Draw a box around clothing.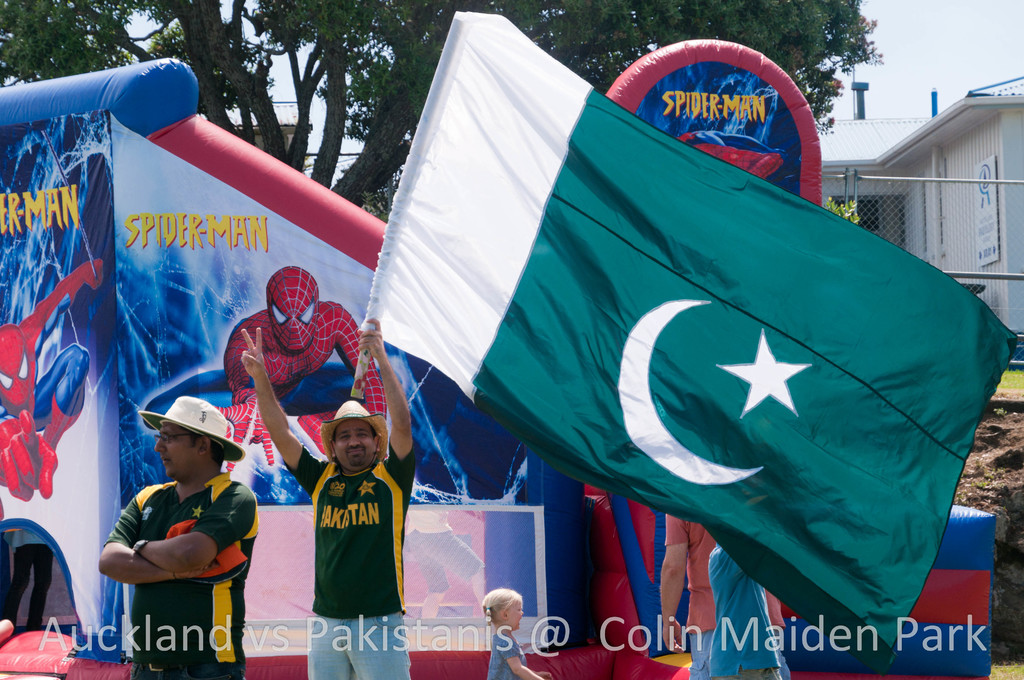
304,439,413,679.
